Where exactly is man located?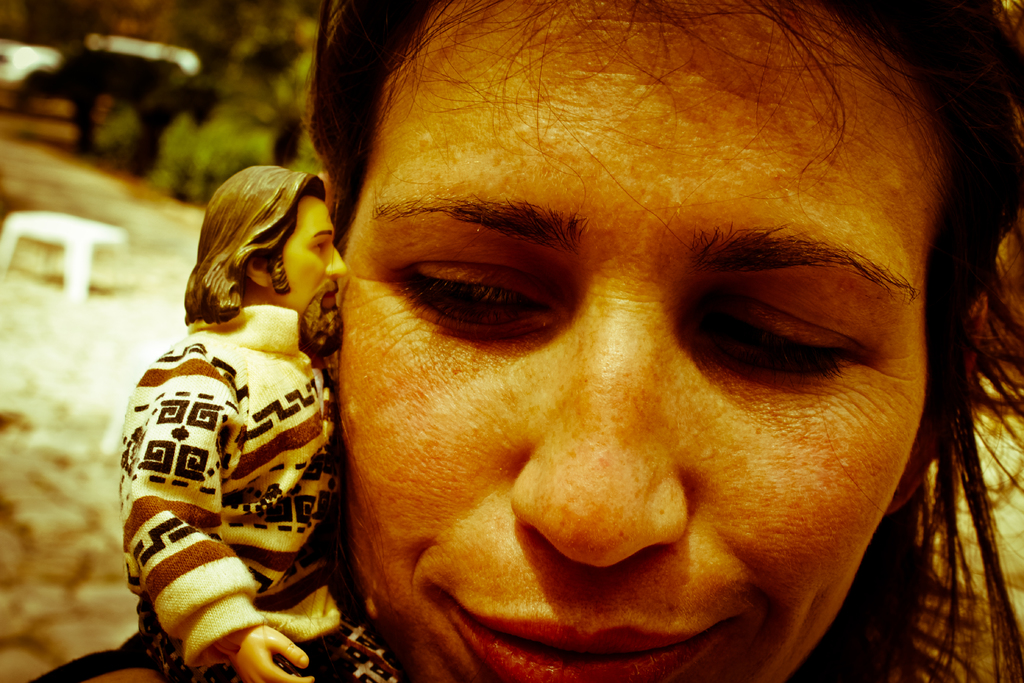
Its bounding box is 119, 163, 408, 682.
